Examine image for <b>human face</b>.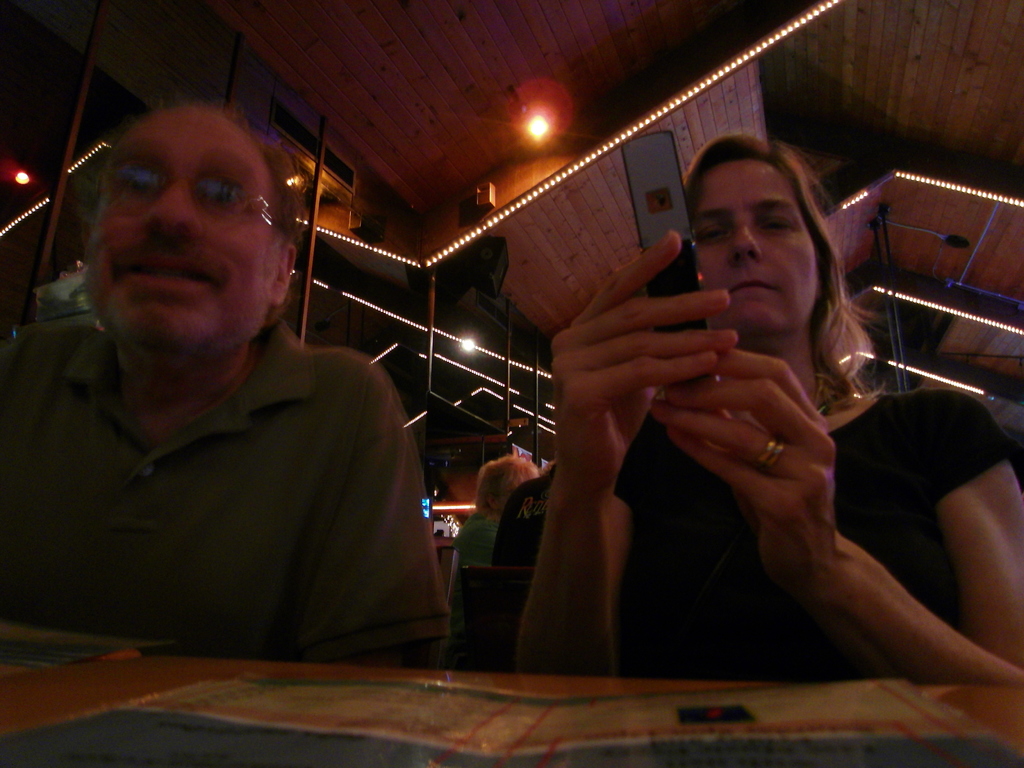
Examination result: region(84, 102, 280, 358).
